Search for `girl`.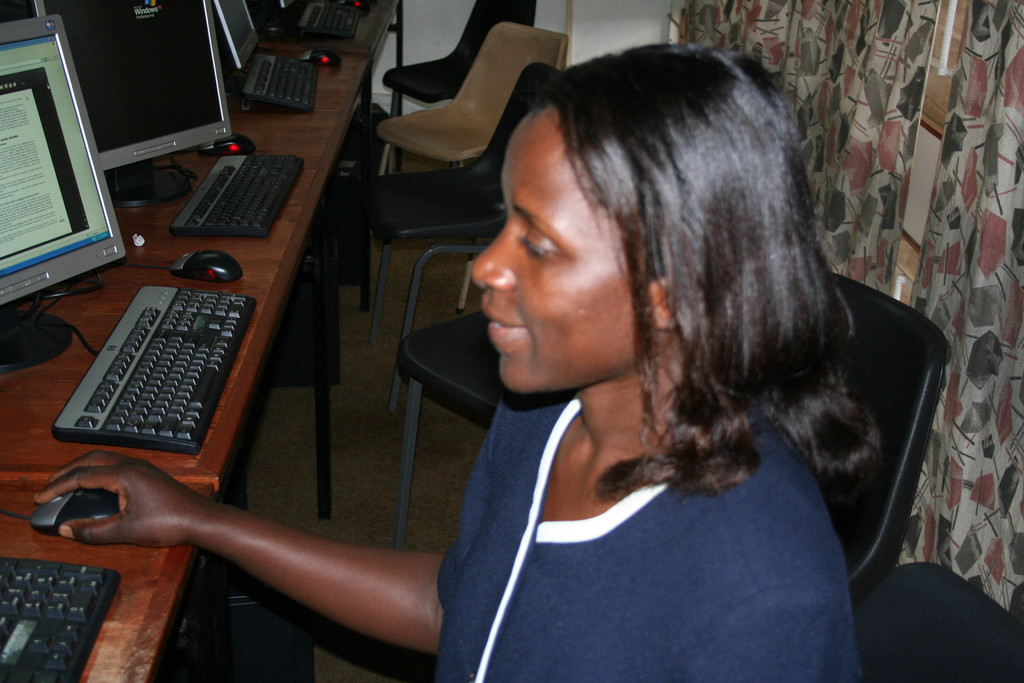
Found at BBox(33, 33, 868, 682).
